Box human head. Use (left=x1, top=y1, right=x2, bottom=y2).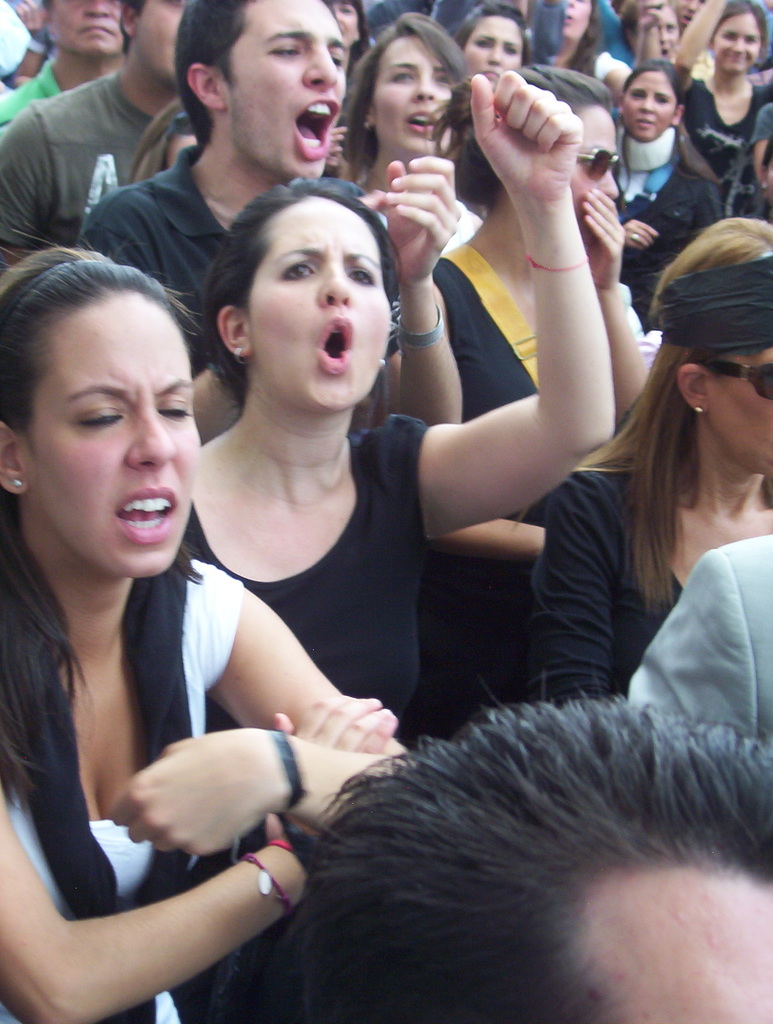
(left=460, top=0, right=532, bottom=89).
